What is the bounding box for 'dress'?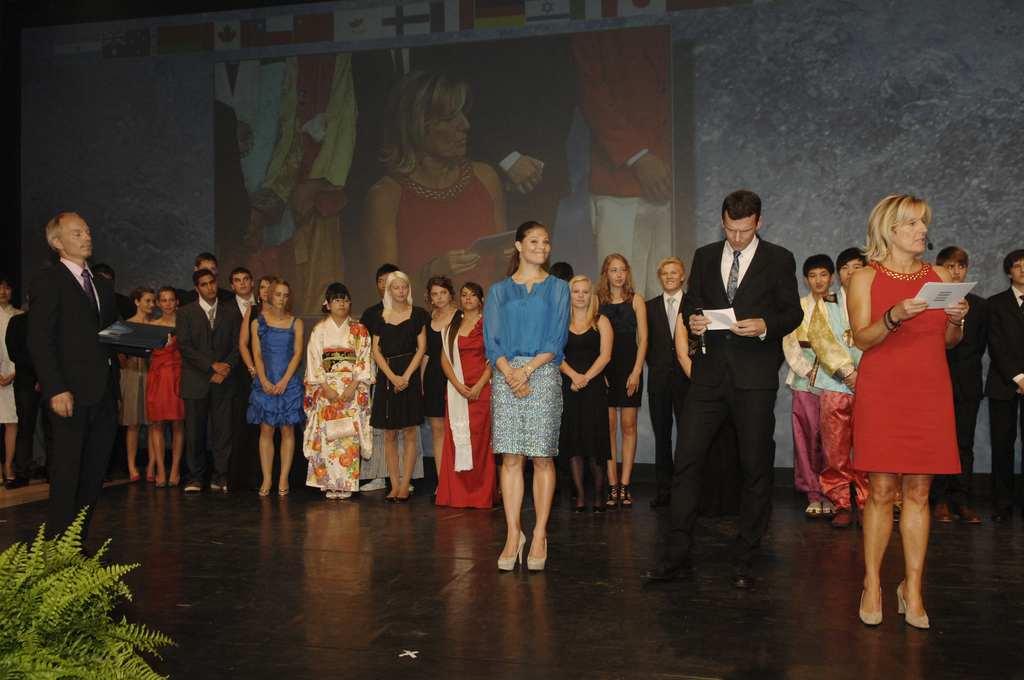
BBox(0, 304, 30, 421).
